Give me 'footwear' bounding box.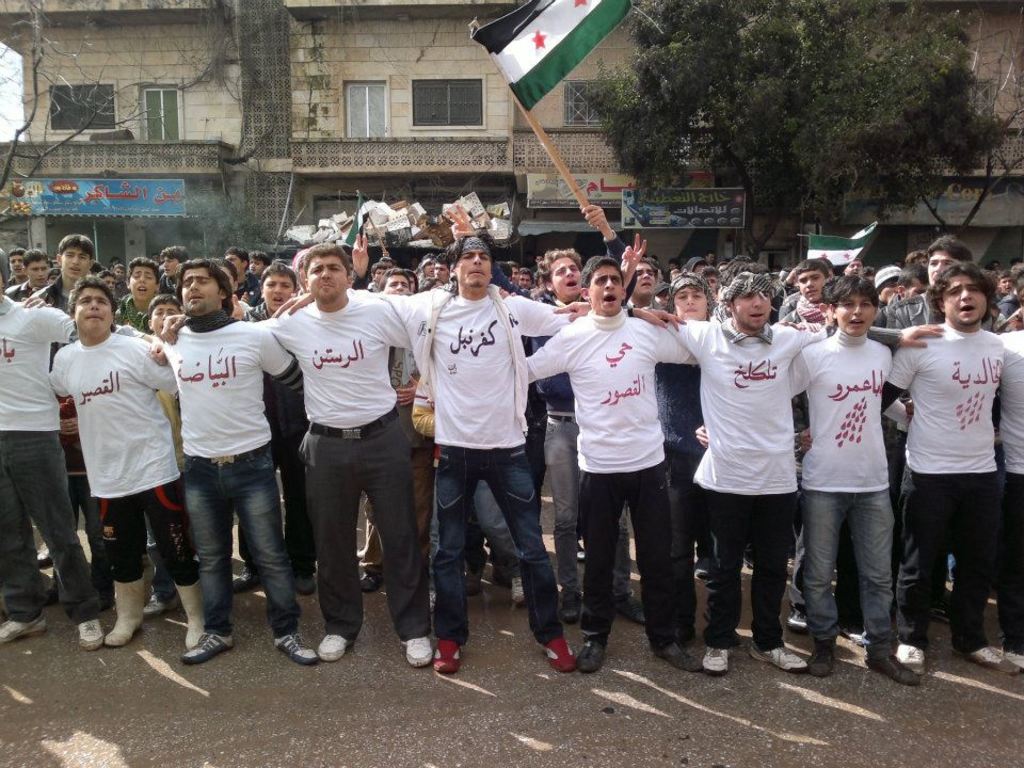
362/572/374/591.
